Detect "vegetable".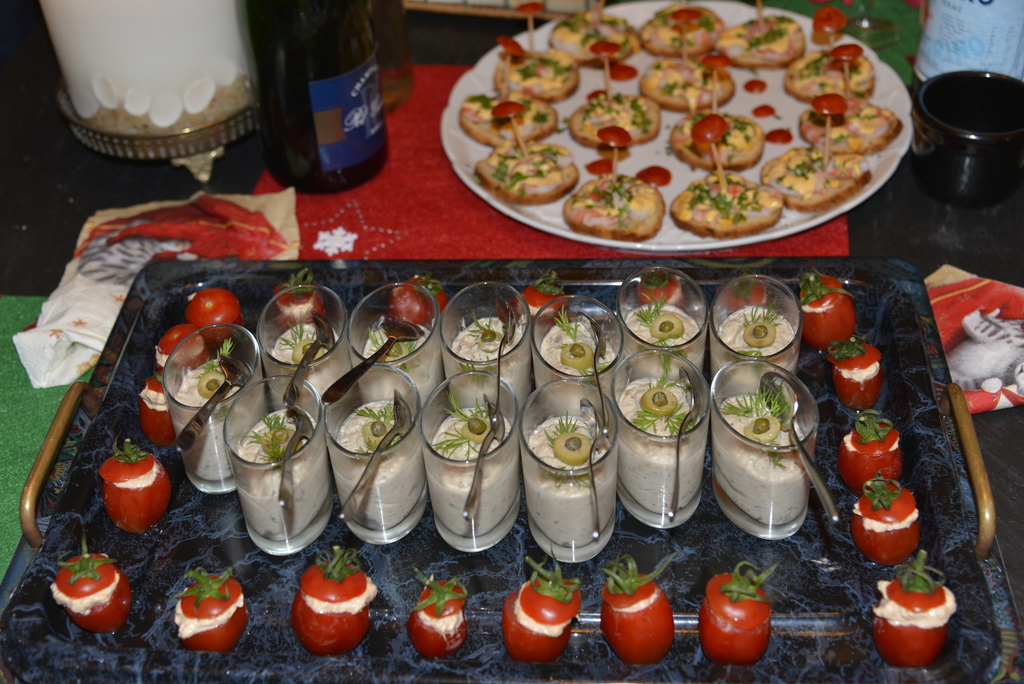
Detected at x1=799, y1=263, x2=852, y2=308.
